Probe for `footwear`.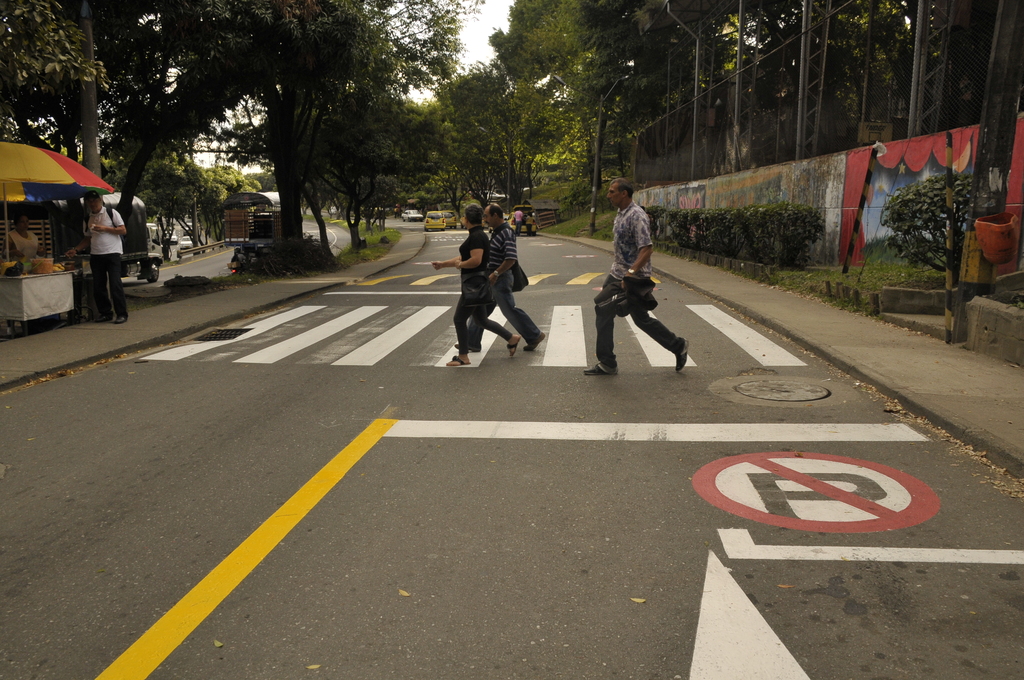
Probe result: BBox(455, 343, 484, 352).
